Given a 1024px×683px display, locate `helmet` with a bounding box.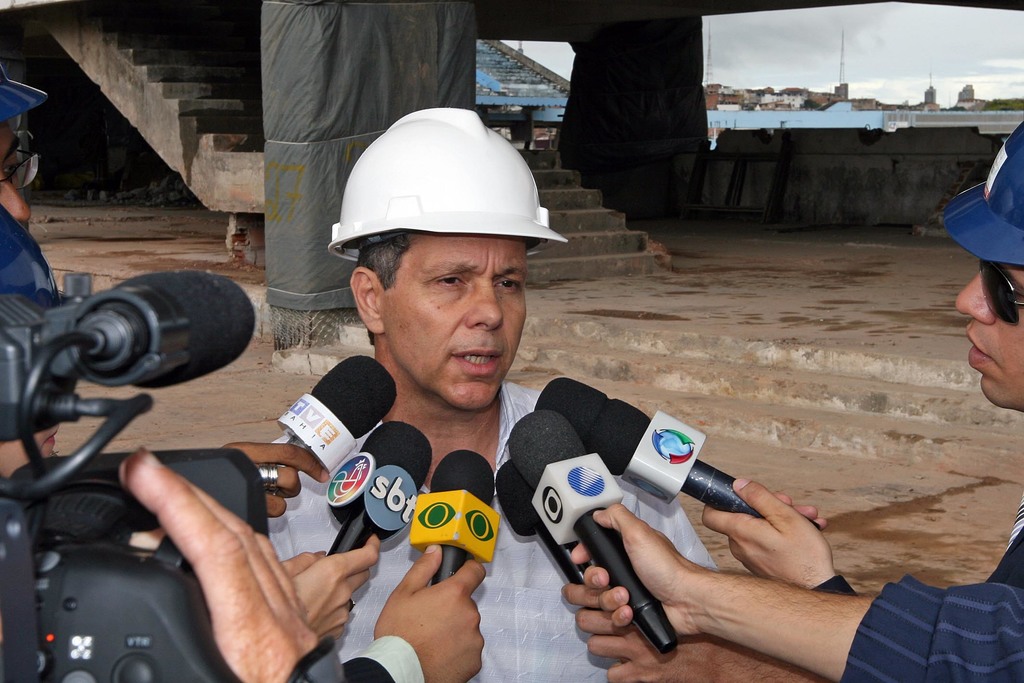
Located: <box>0,67,47,125</box>.
